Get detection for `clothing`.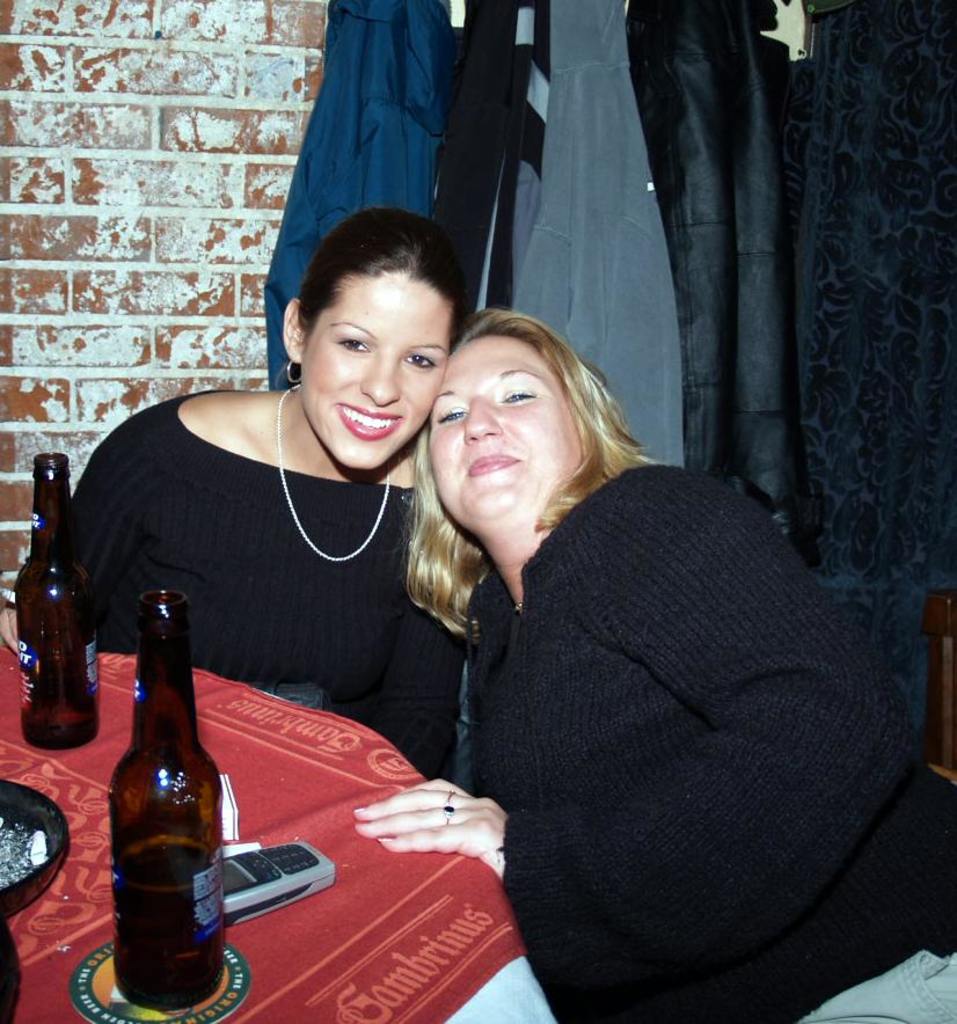
Detection: detection(368, 405, 915, 1007).
